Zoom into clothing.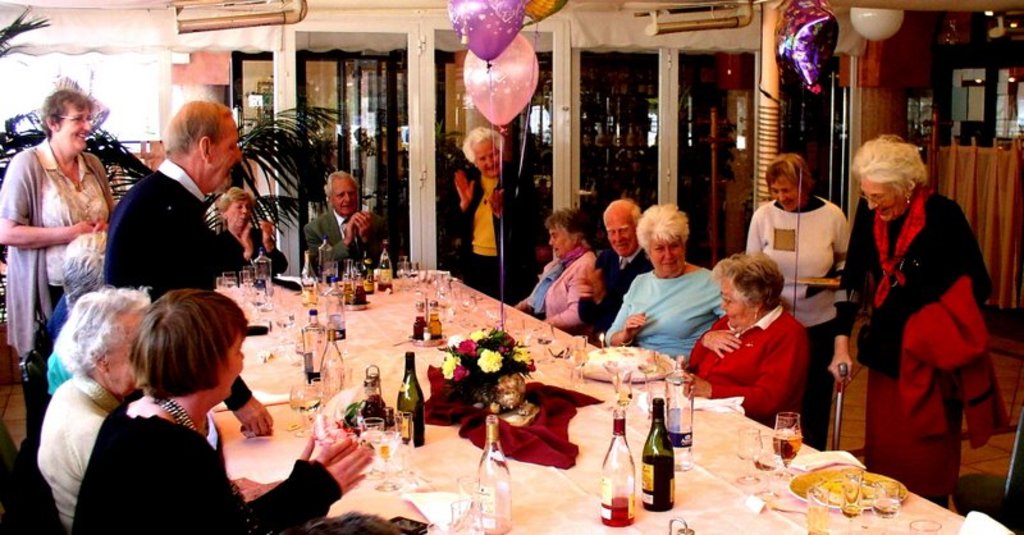
Zoom target: select_region(685, 306, 815, 426).
